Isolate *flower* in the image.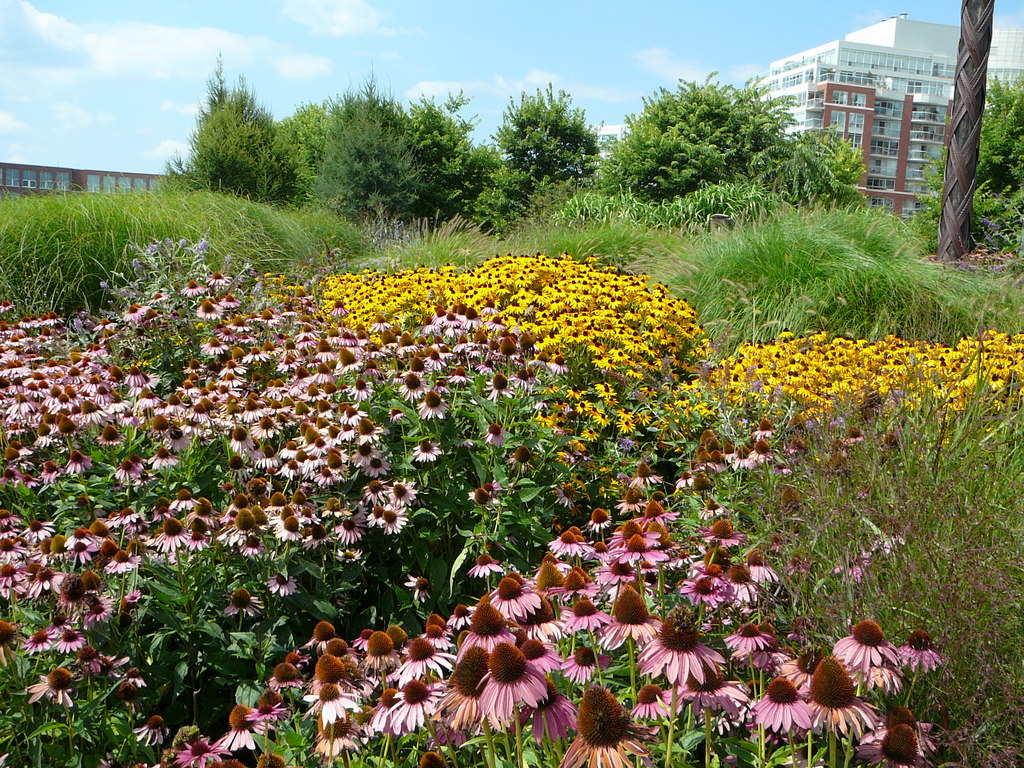
Isolated region: select_region(684, 569, 724, 611).
